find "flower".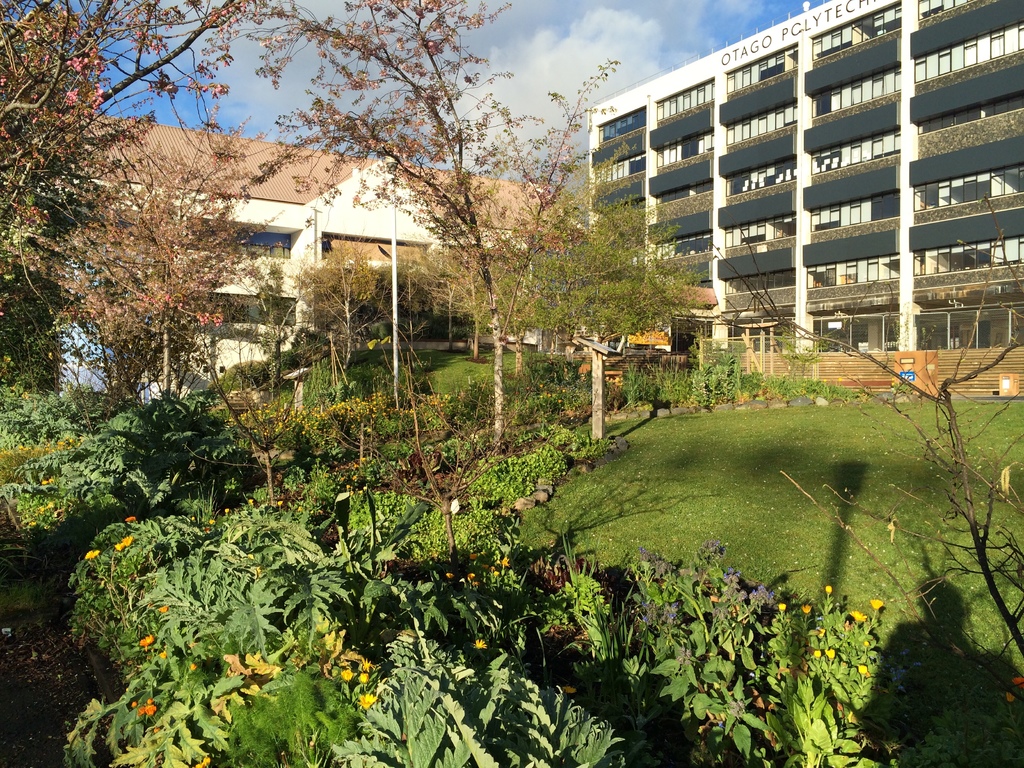
<region>139, 633, 161, 648</region>.
